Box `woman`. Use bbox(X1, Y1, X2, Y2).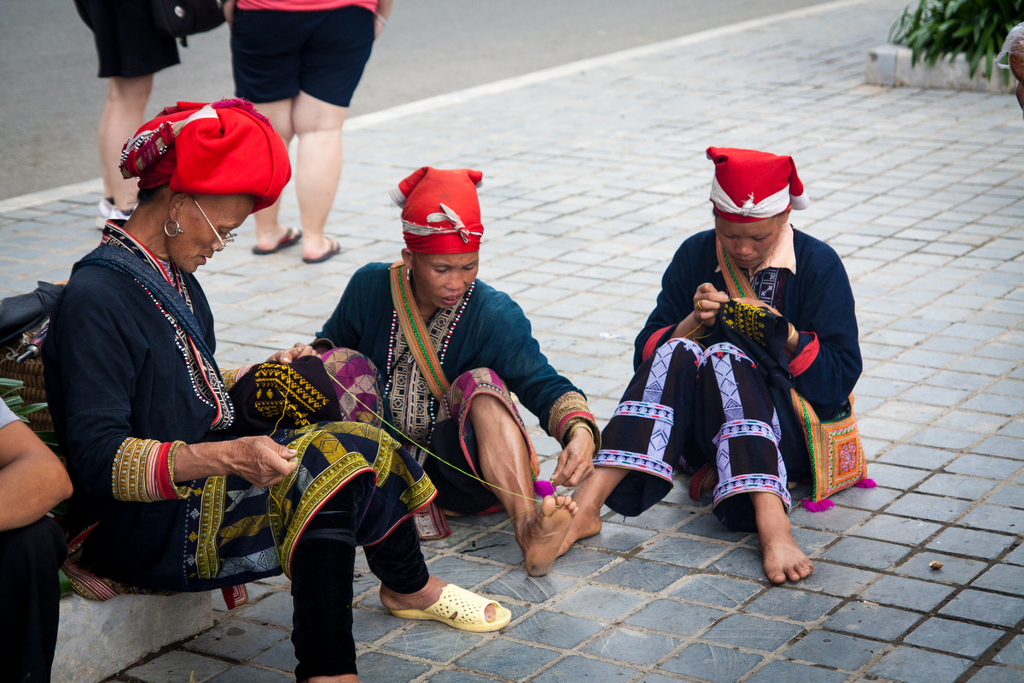
bbox(285, 163, 606, 582).
